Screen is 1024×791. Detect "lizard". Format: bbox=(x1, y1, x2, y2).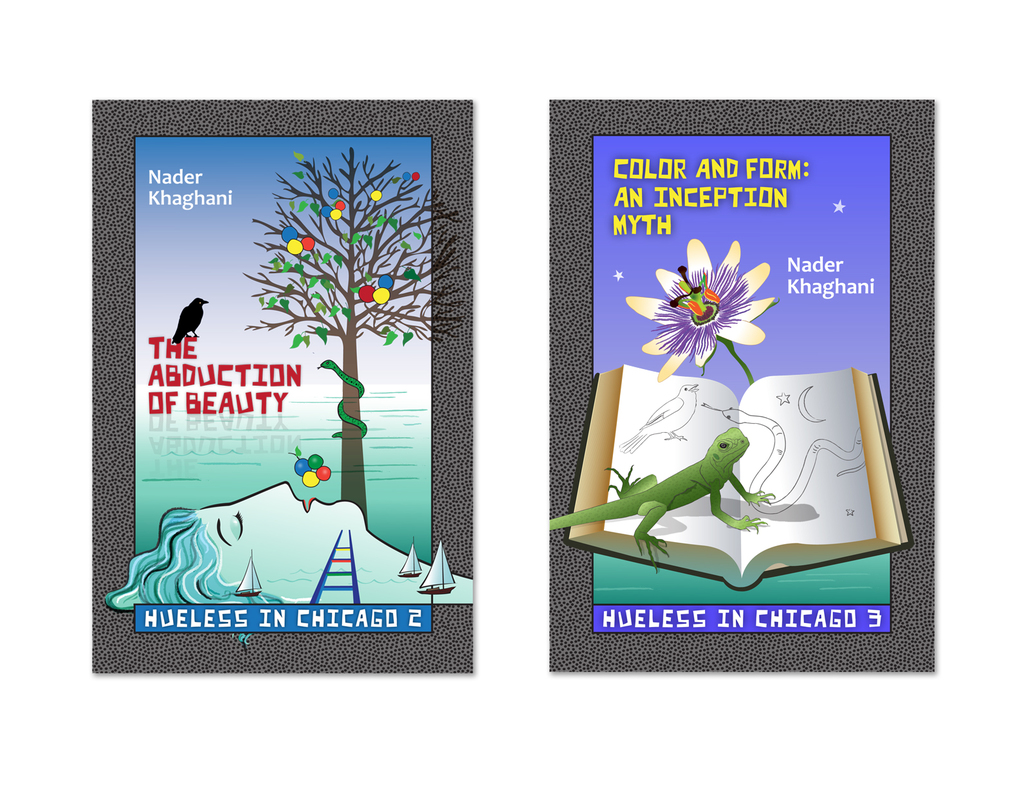
bbox=(550, 428, 773, 571).
